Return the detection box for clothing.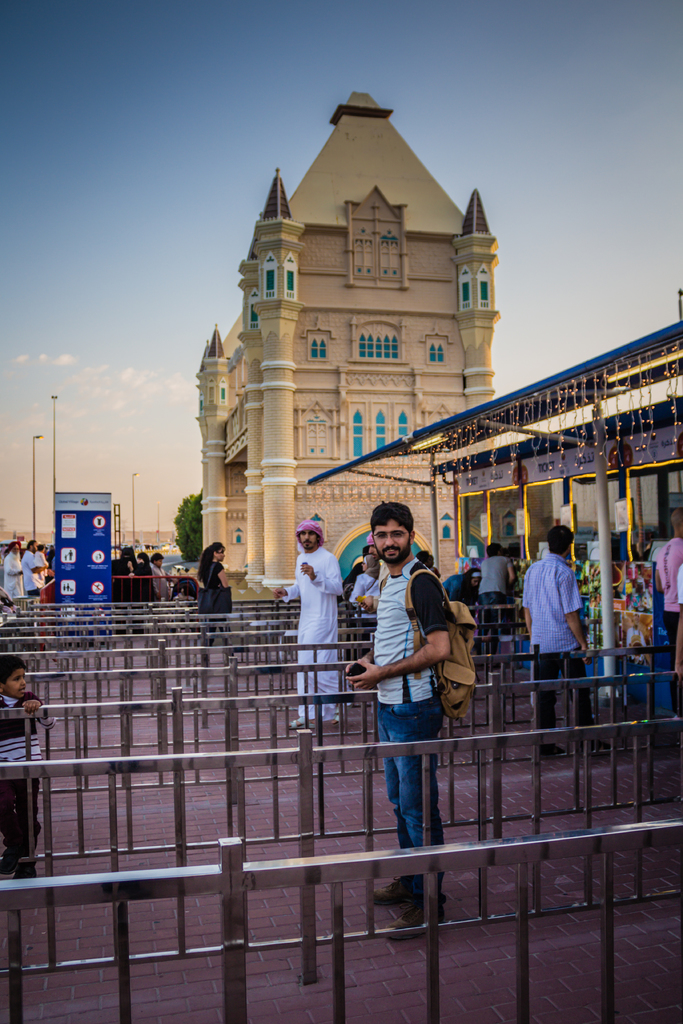
374 559 450 704.
